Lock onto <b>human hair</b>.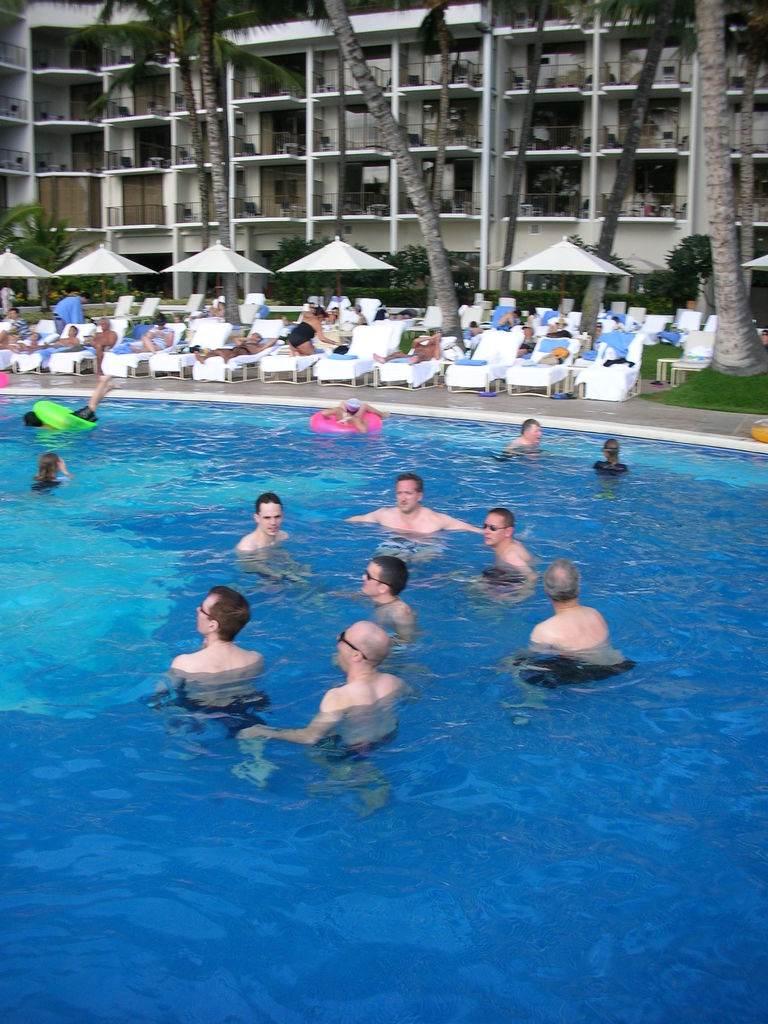
Locked: bbox=[34, 454, 57, 483].
